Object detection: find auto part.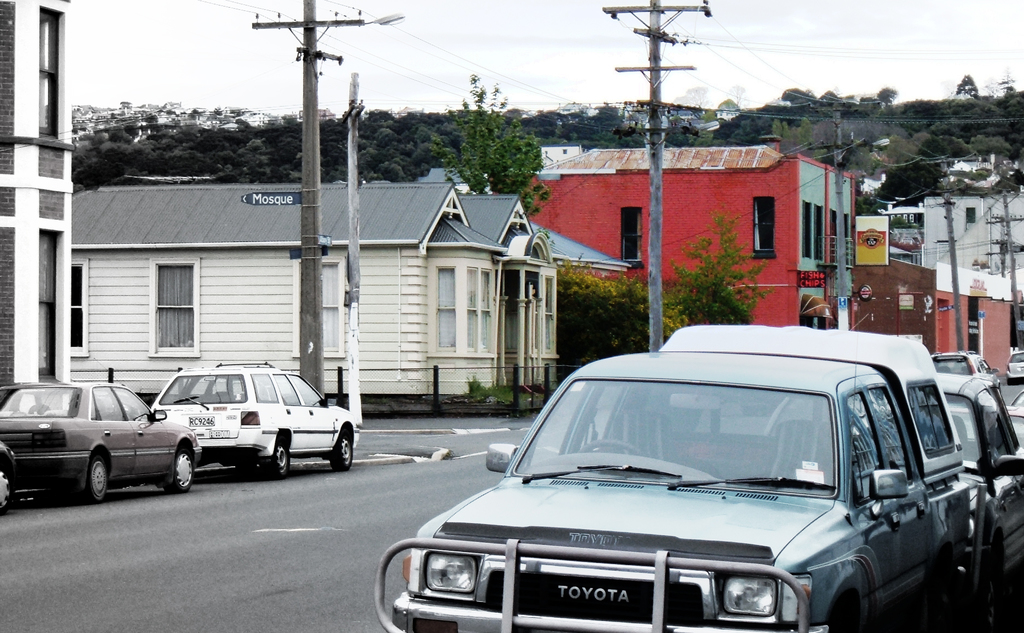
{"x1": 140, "y1": 428, "x2": 202, "y2": 496}.
